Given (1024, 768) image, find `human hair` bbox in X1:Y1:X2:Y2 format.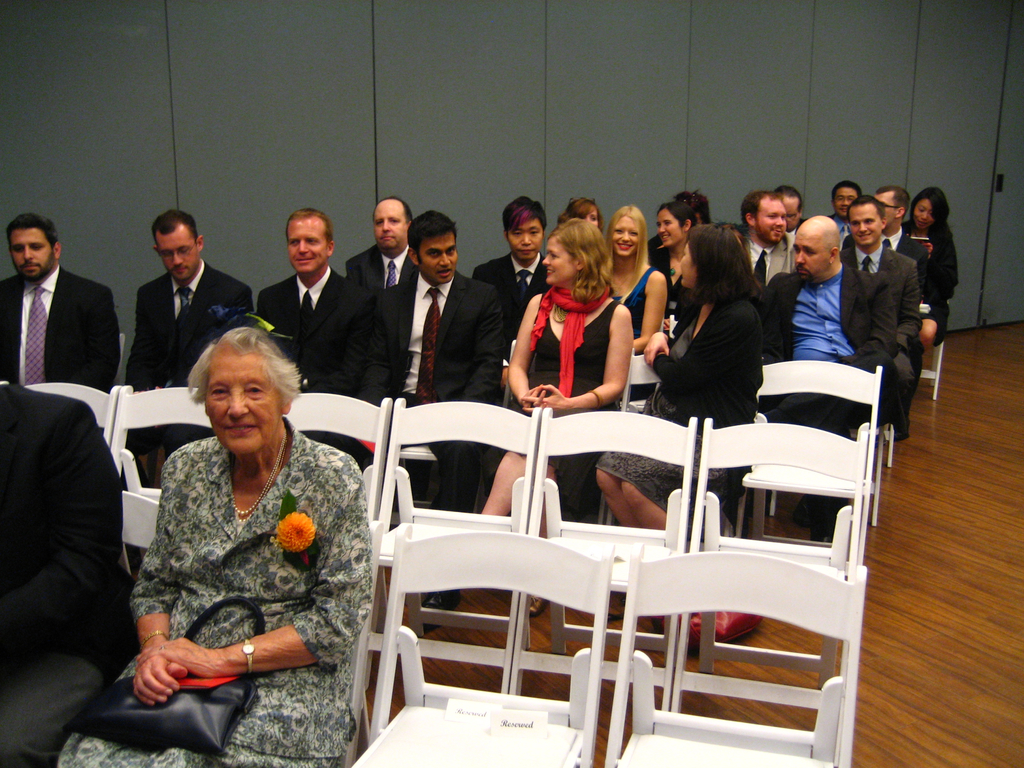
908:184:950:236.
